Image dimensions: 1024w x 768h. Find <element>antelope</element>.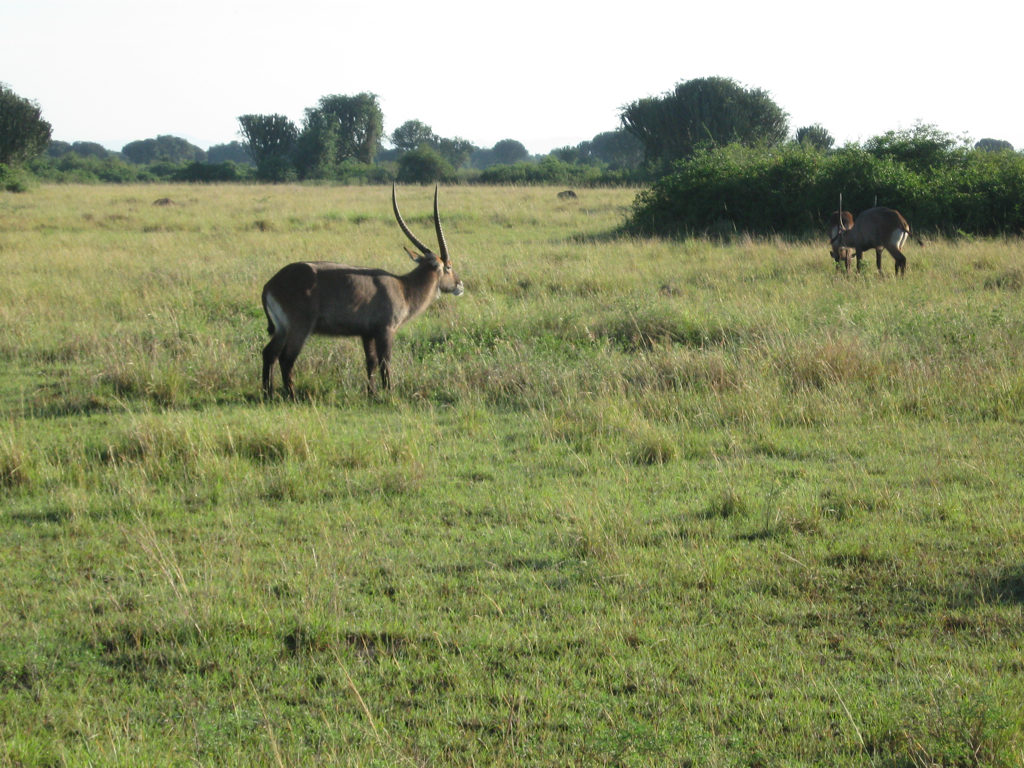
select_region(834, 193, 923, 276).
